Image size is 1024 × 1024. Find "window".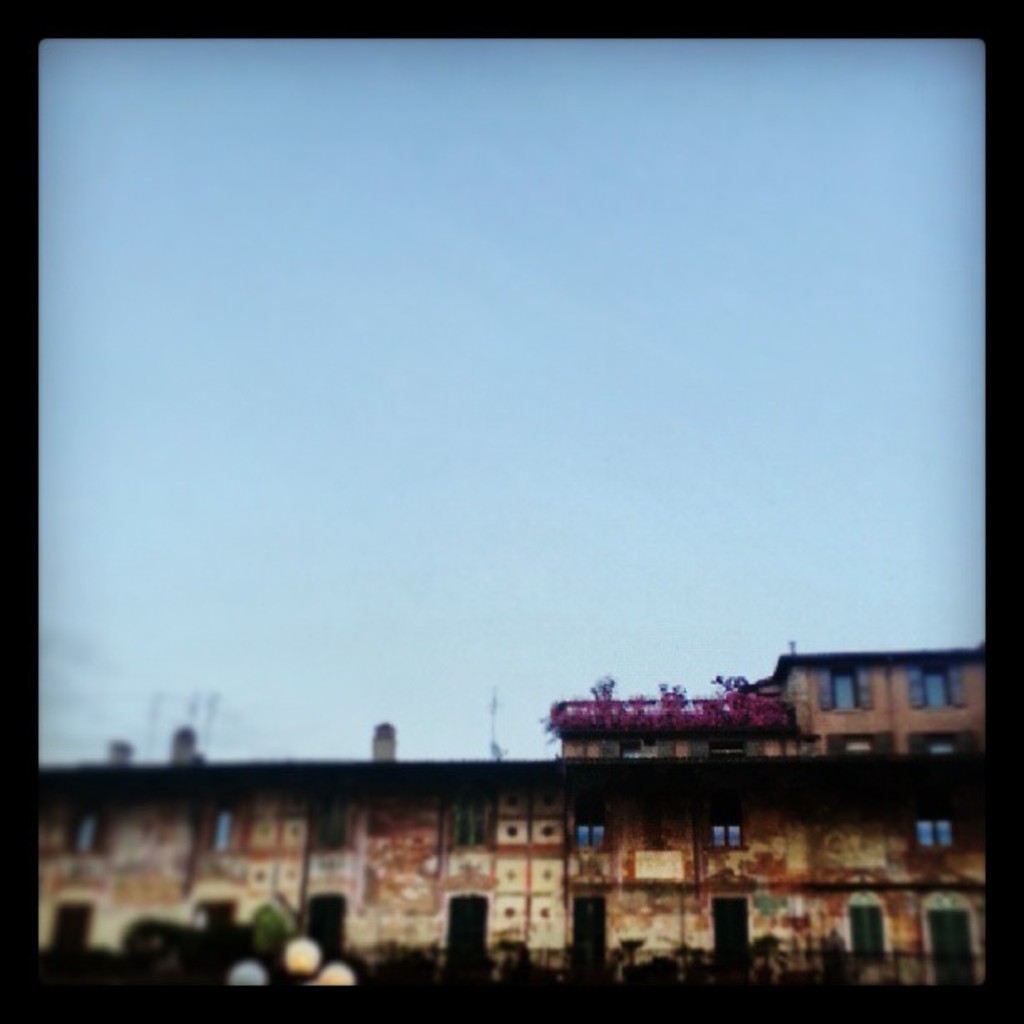
{"x1": 57, "y1": 801, "x2": 104, "y2": 850}.
